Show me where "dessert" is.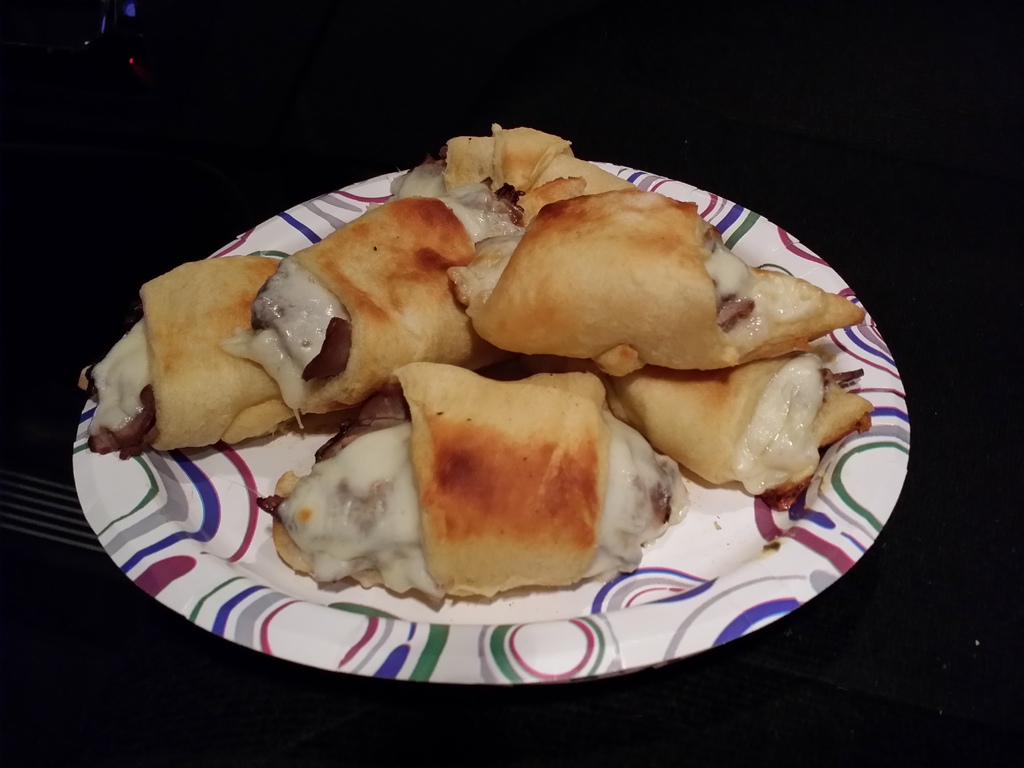
"dessert" is at bbox=[397, 127, 656, 223].
